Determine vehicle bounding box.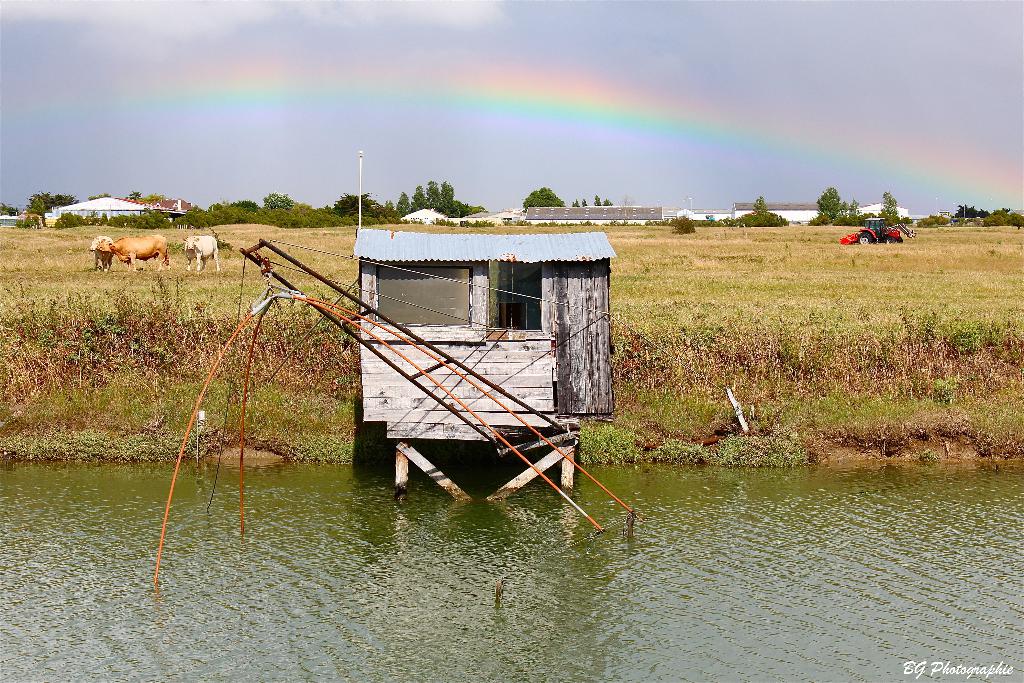
Determined: 838:213:911:243.
